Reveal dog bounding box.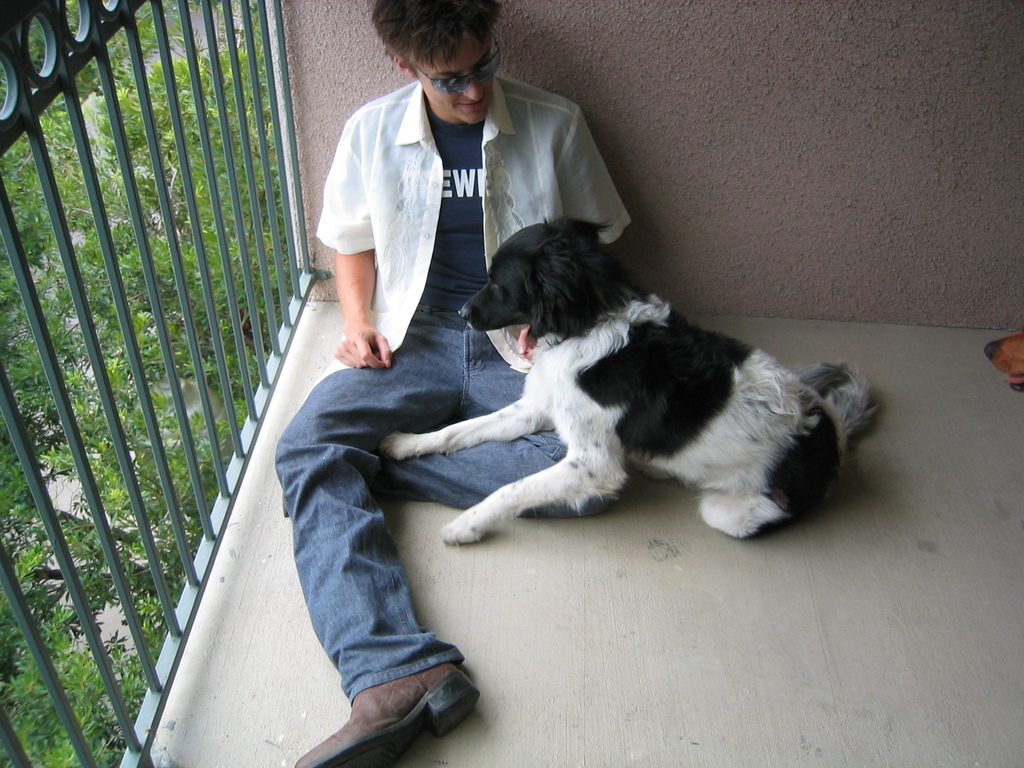
Revealed: 985,329,1023,388.
